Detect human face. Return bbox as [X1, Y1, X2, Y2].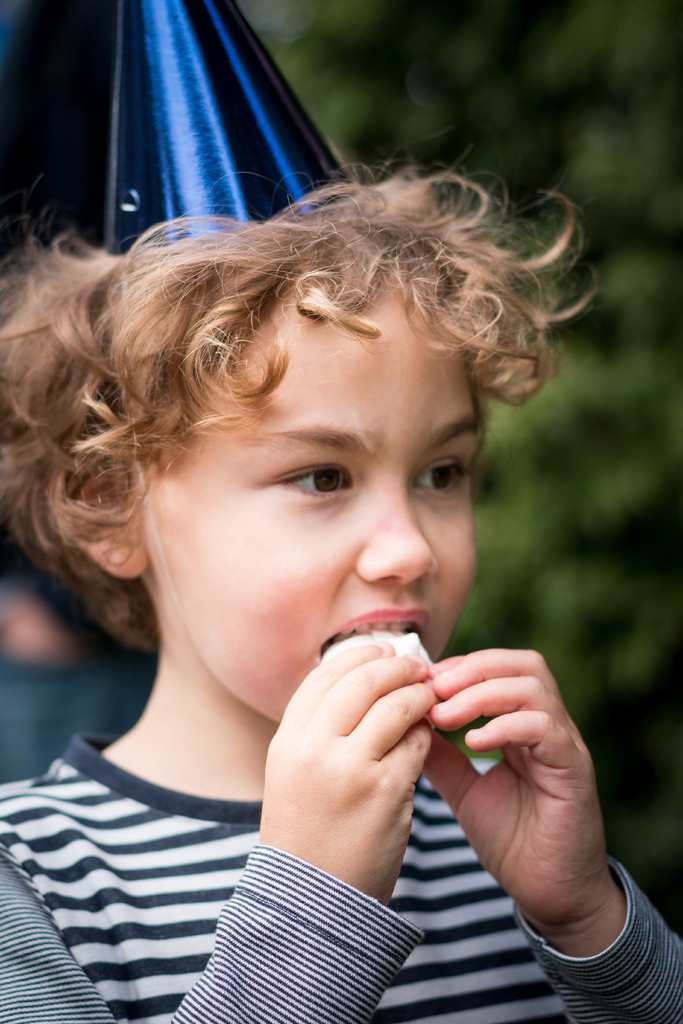
[134, 285, 477, 724].
